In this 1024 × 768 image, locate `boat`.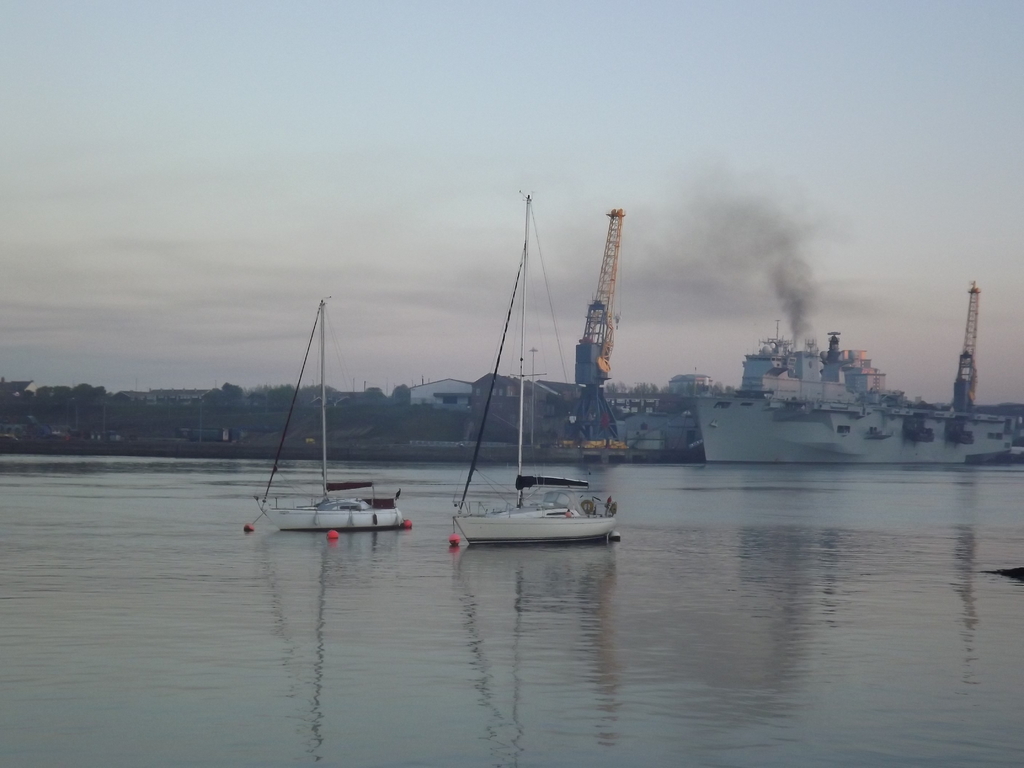
Bounding box: <region>421, 210, 645, 564</region>.
